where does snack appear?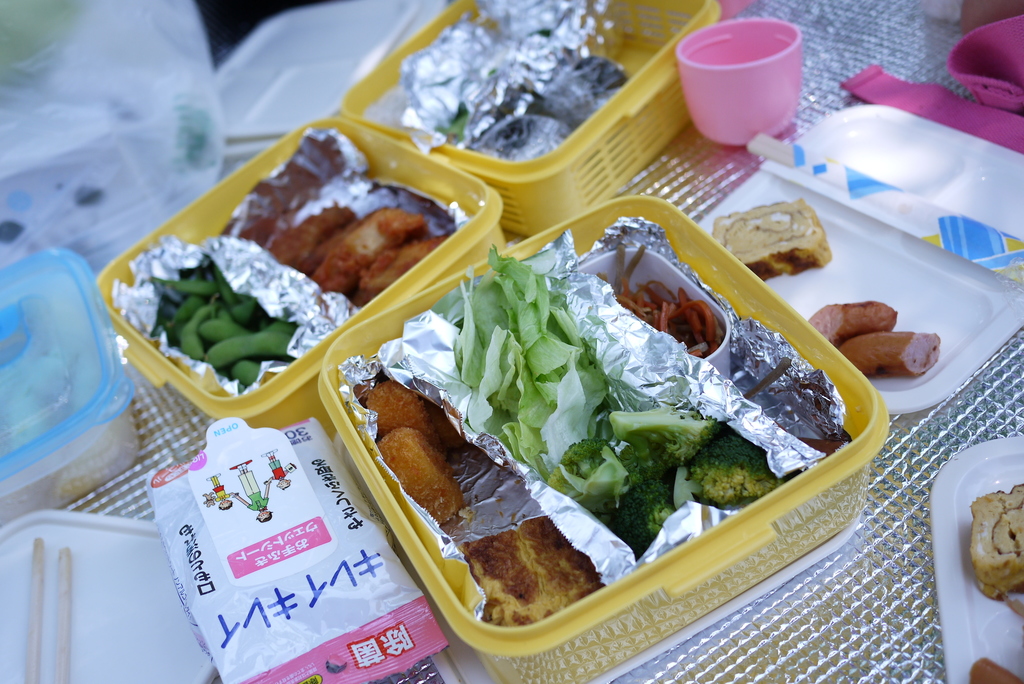
Appears at bbox=[379, 428, 474, 526].
